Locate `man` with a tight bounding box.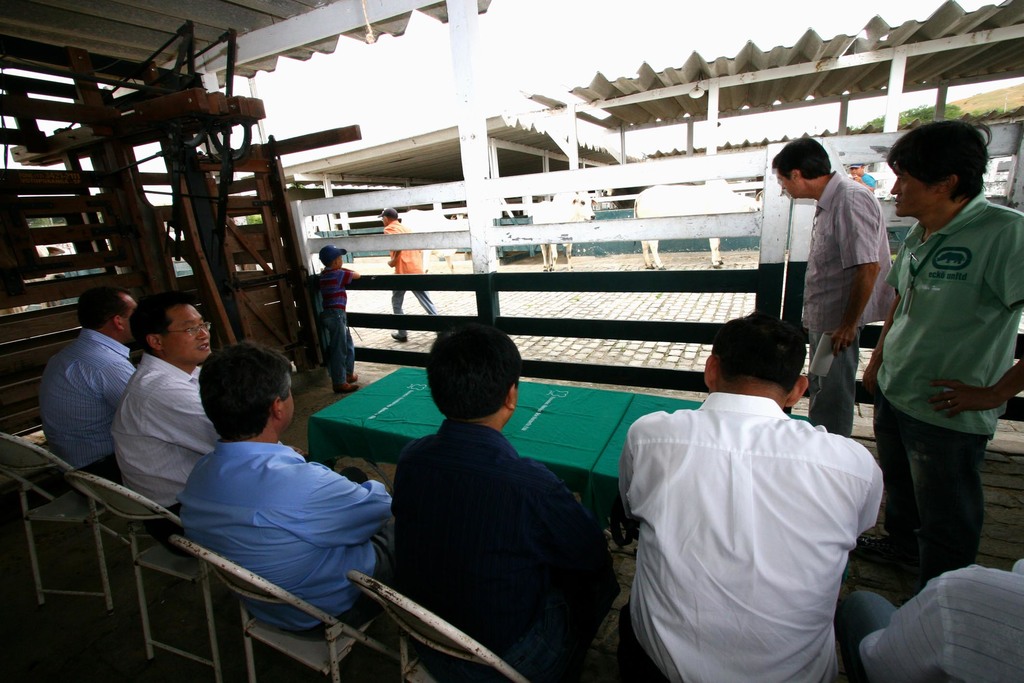
(384, 205, 445, 342).
